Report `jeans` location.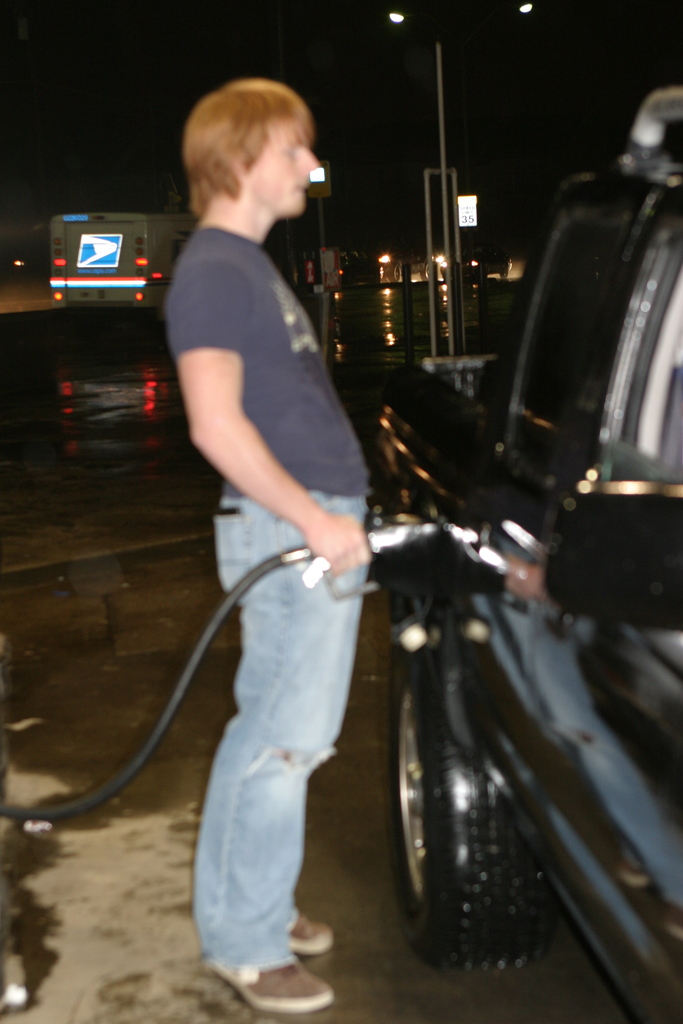
Report: locate(203, 486, 374, 961).
